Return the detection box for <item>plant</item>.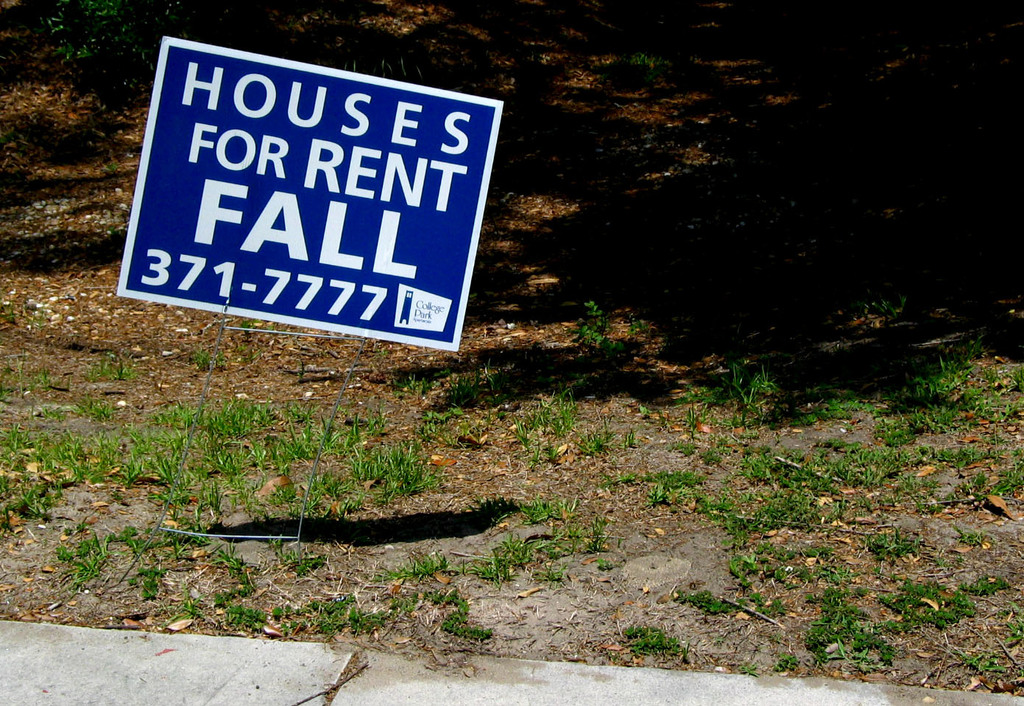
x1=897, y1=532, x2=956, y2=566.
